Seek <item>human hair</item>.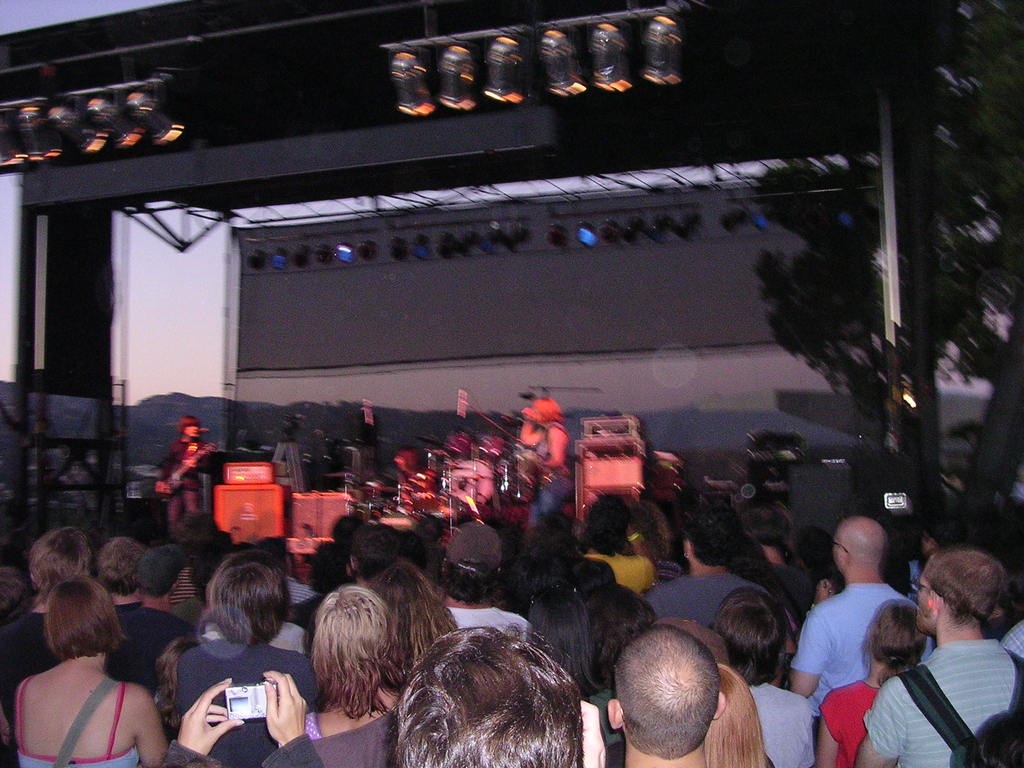
518/523/577/566.
